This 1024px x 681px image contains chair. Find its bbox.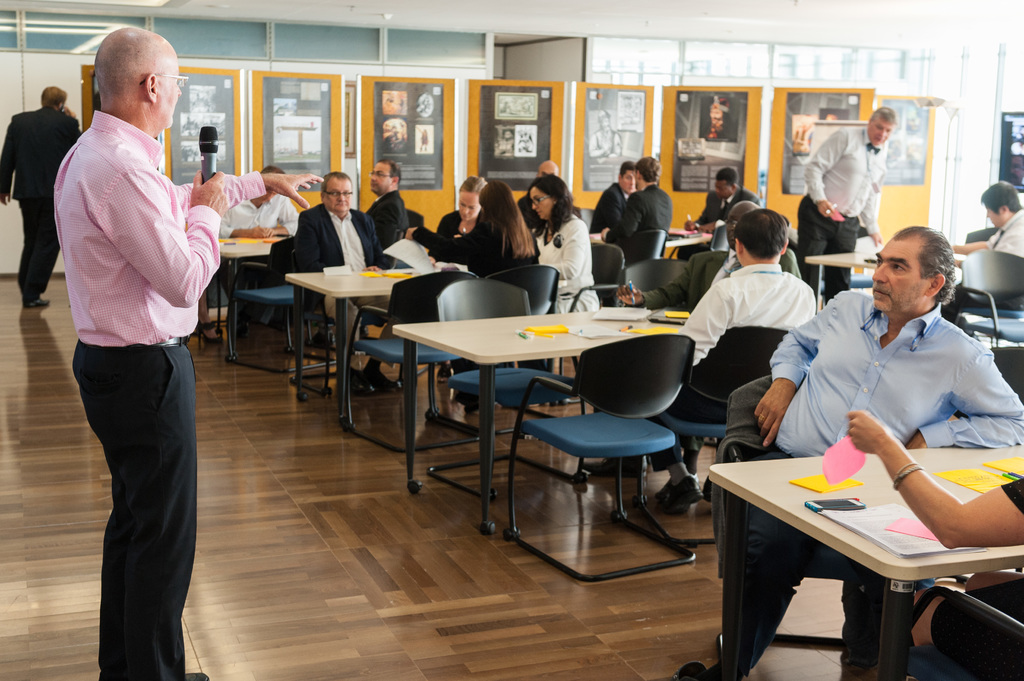
403/209/425/227.
